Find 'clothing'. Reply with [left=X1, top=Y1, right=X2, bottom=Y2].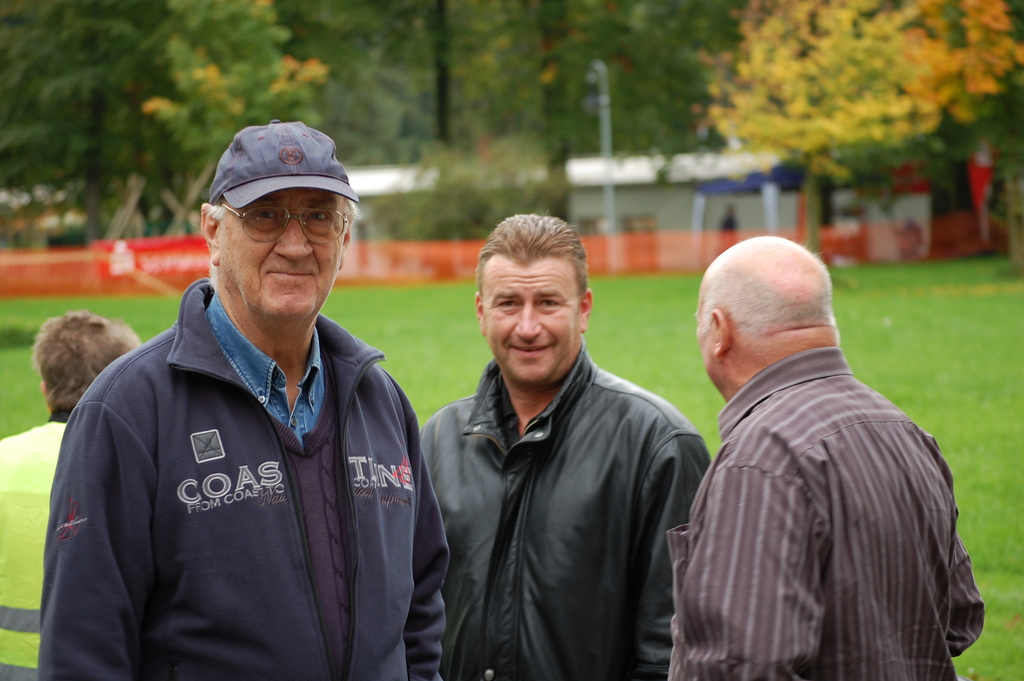
[left=35, top=277, right=450, bottom=680].
